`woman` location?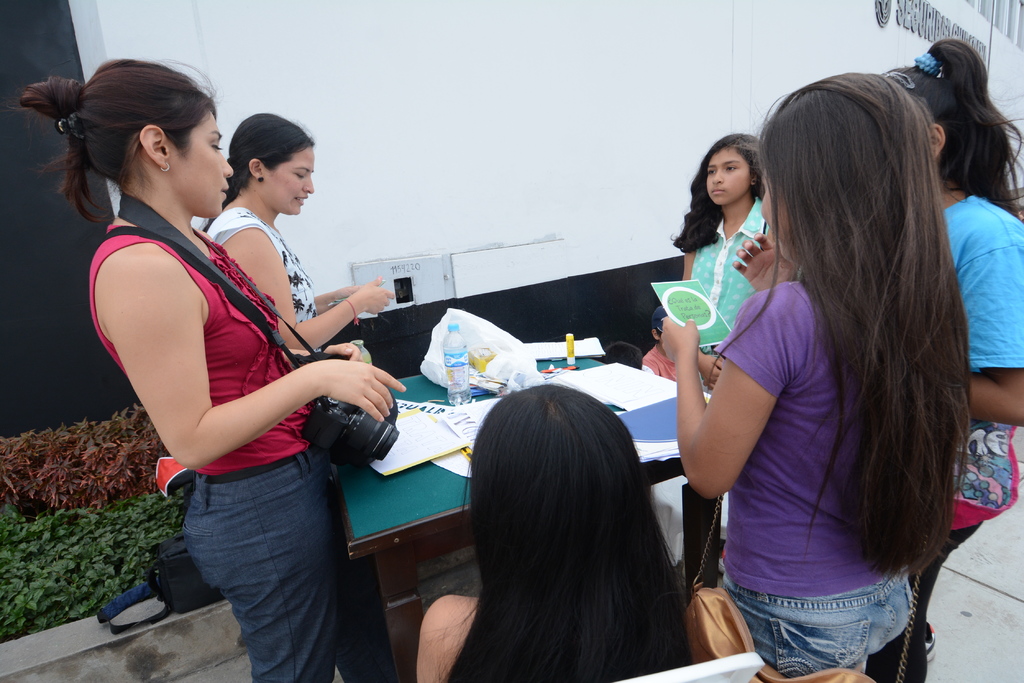
BBox(67, 68, 411, 671)
